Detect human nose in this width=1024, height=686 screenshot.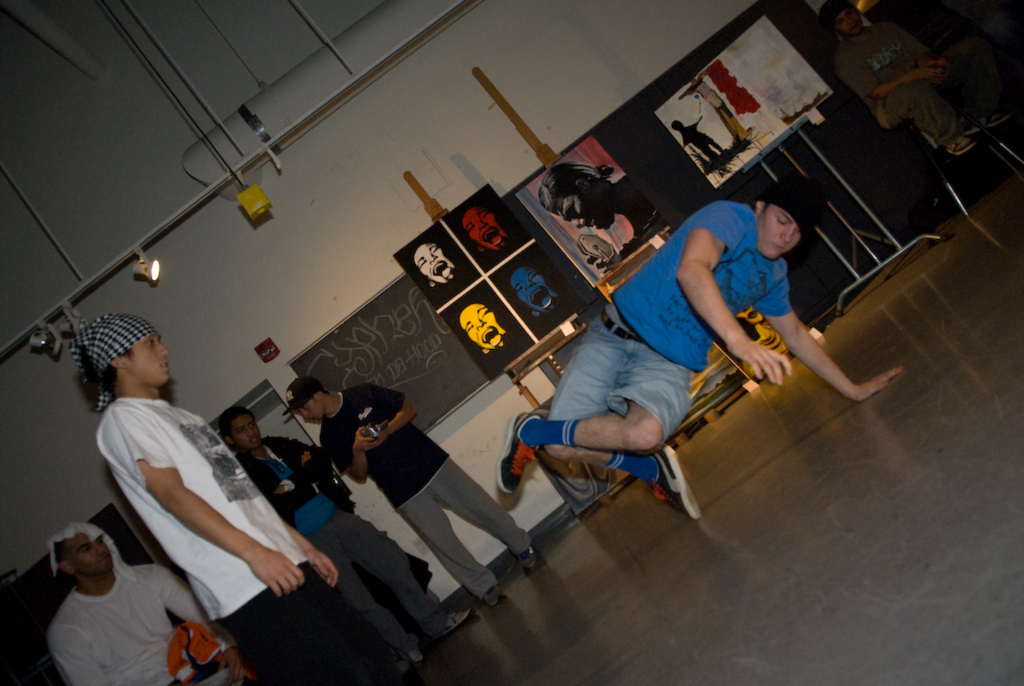
Detection: x1=478, y1=220, x2=486, y2=229.
